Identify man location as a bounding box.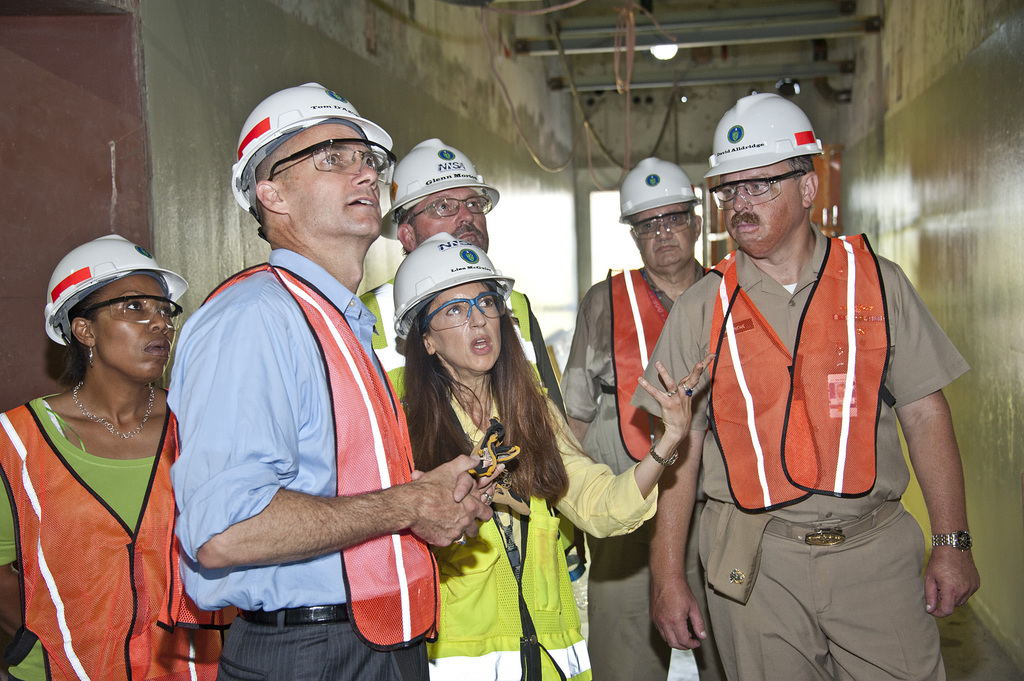
bbox(630, 88, 981, 680).
